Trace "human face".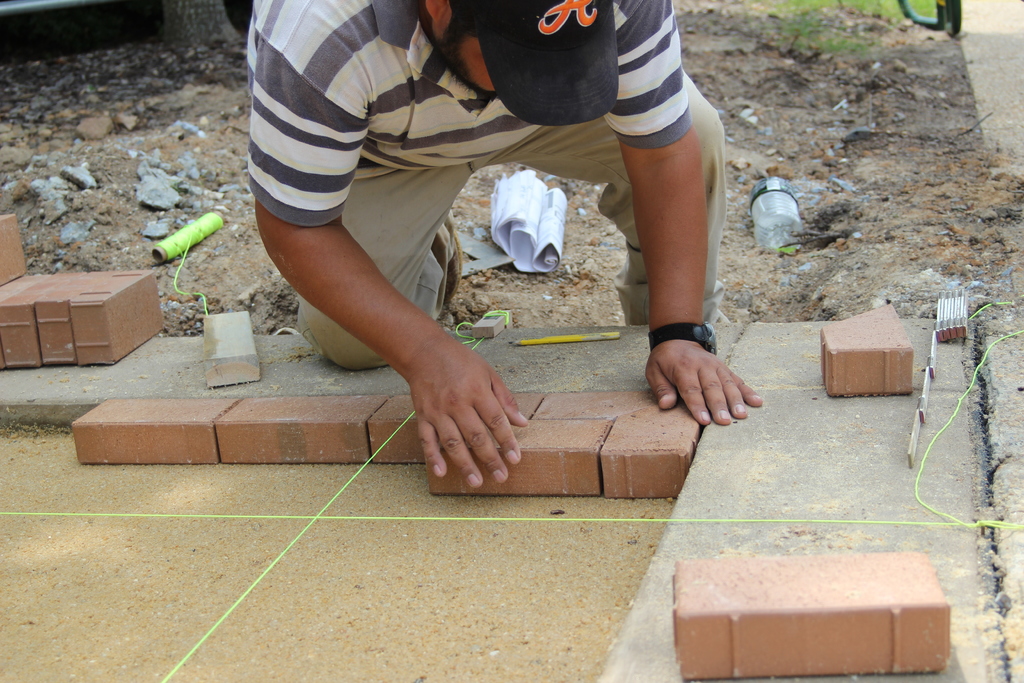
Traced to 427, 31, 496, 102.
